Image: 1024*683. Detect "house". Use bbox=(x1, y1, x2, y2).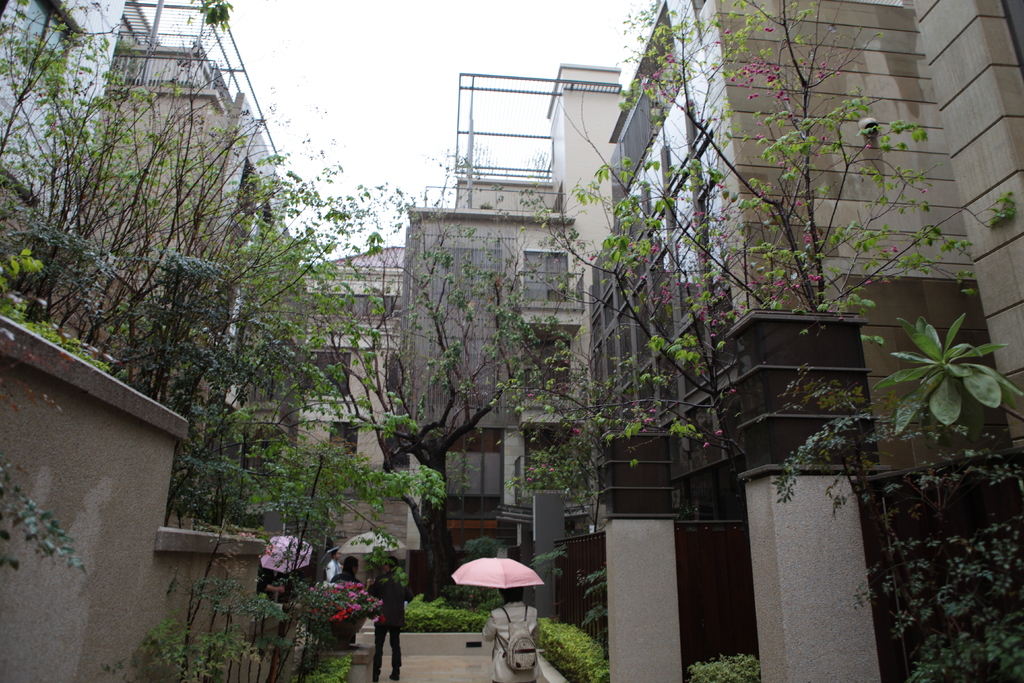
bbox=(0, 0, 136, 230).
